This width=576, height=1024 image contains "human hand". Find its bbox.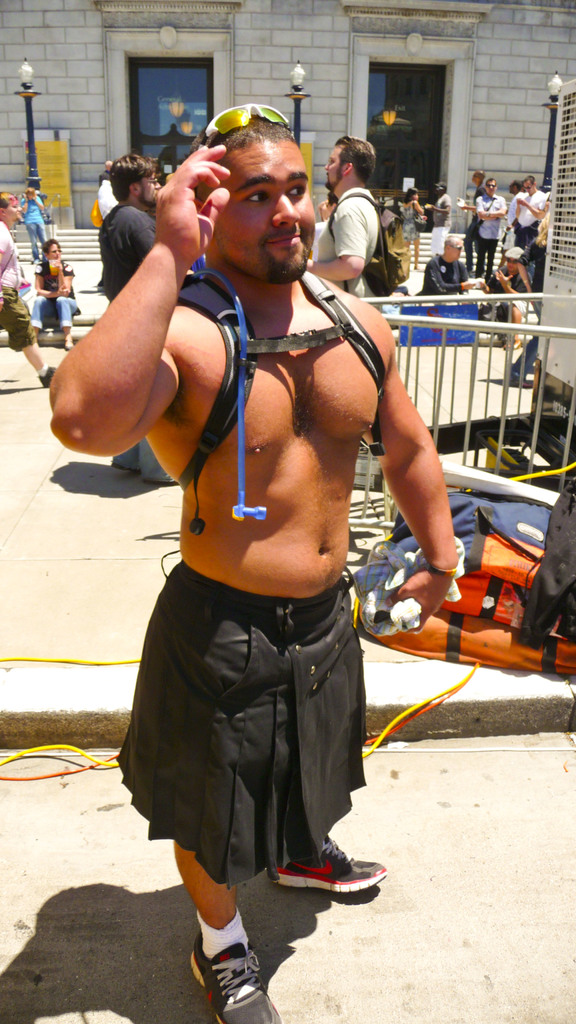
<box>150,139,208,241</box>.
